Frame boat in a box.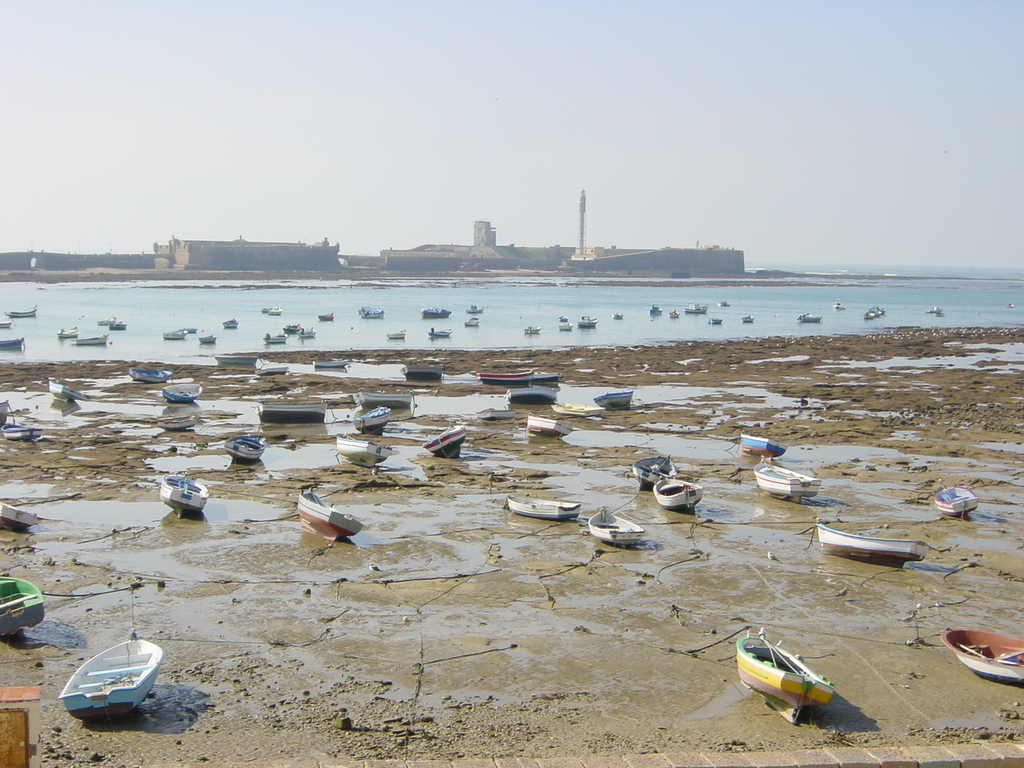
bbox=(430, 327, 451, 335).
